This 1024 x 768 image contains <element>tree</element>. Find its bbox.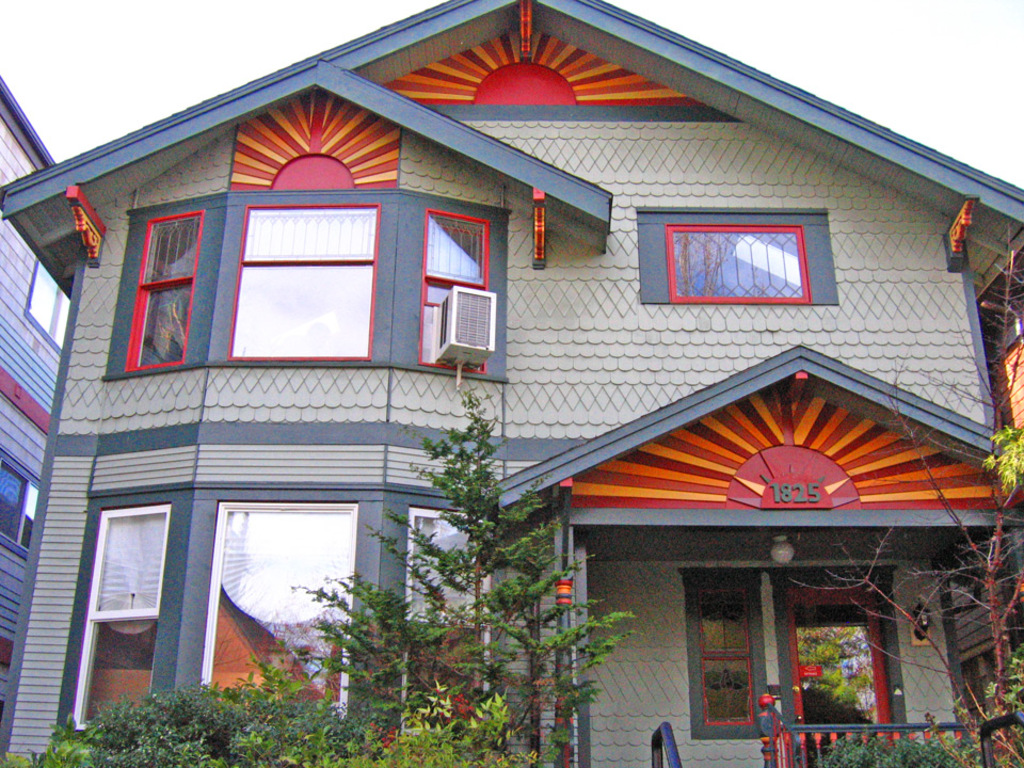
box(775, 226, 1023, 767).
